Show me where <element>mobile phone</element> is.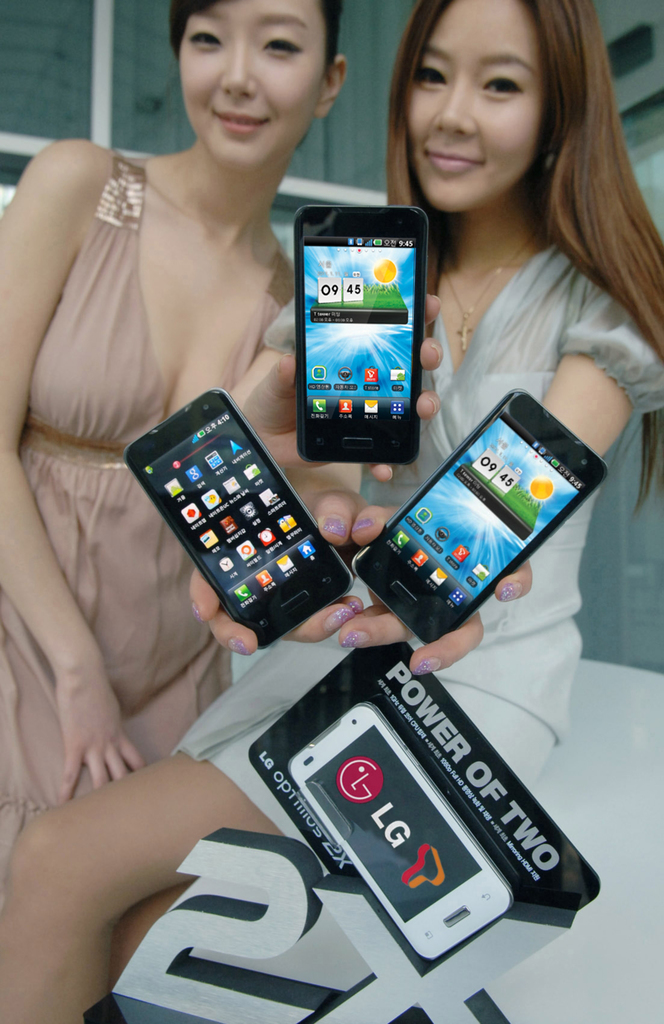
<element>mobile phone</element> is at pyautogui.locateOnScreen(297, 209, 424, 463).
